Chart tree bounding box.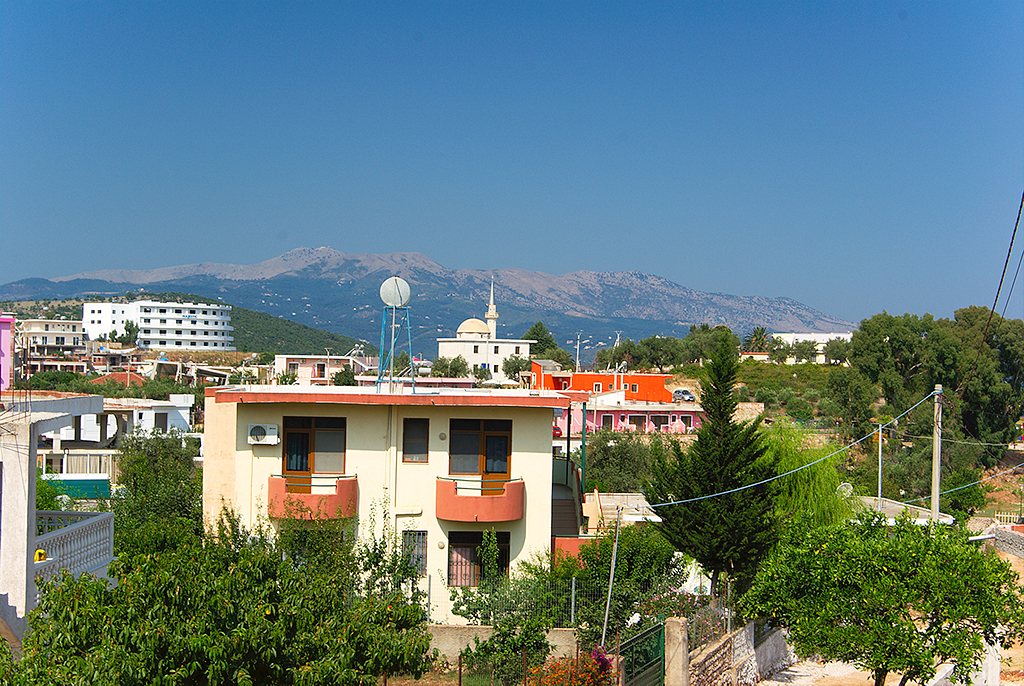
Charted: (x1=795, y1=337, x2=815, y2=358).
